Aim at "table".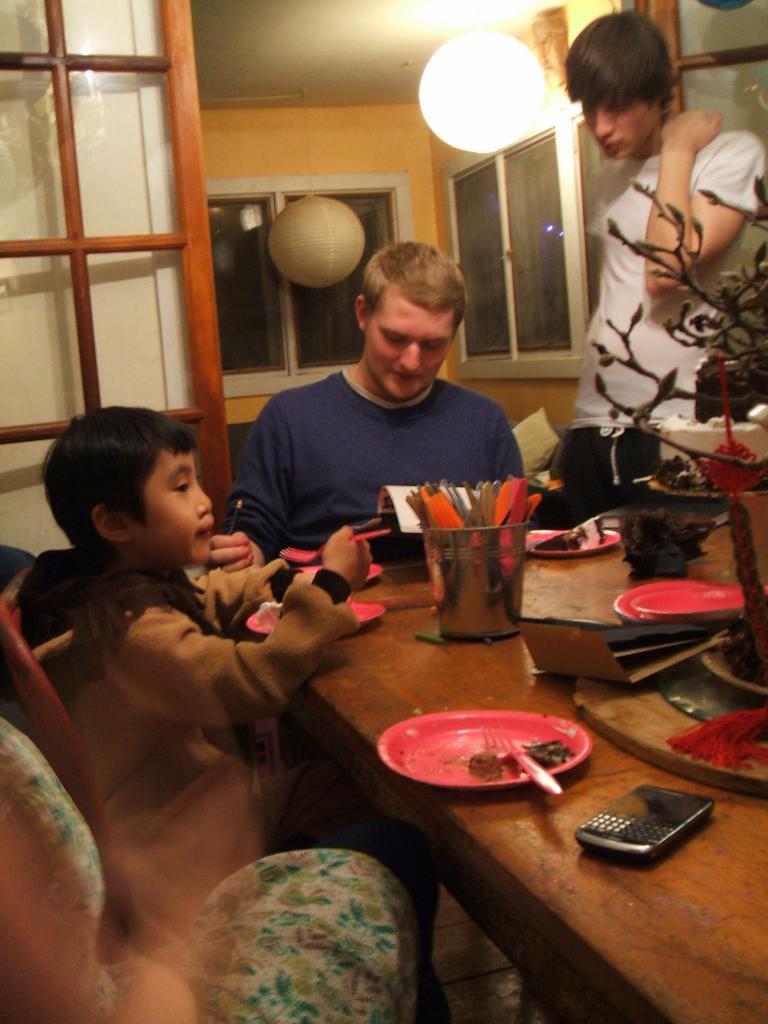
Aimed at {"x1": 349, "y1": 697, "x2": 752, "y2": 1012}.
